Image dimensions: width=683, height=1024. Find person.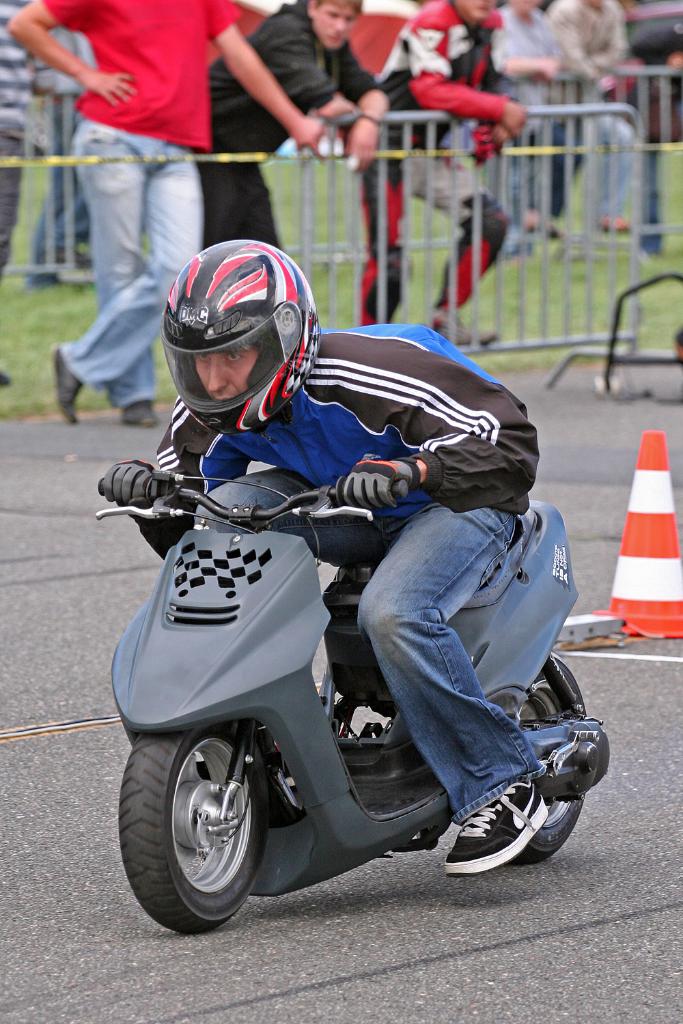
locate(194, 0, 391, 245).
